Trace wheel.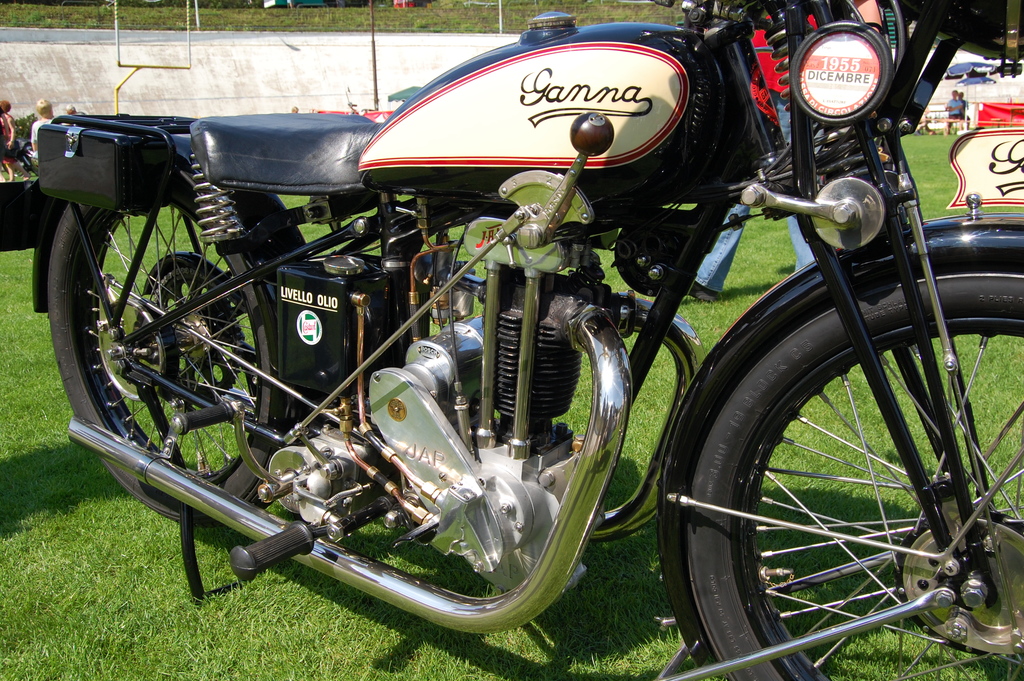
Traced to select_region(41, 170, 261, 473).
